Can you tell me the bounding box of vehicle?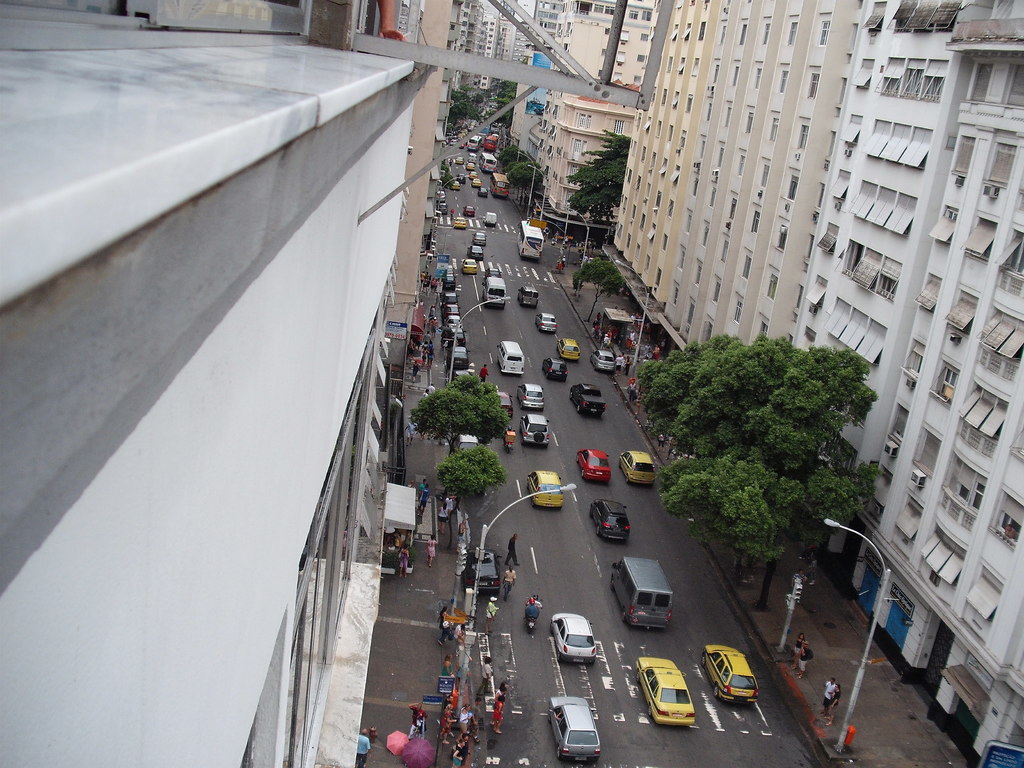
(x1=521, y1=468, x2=567, y2=508).
